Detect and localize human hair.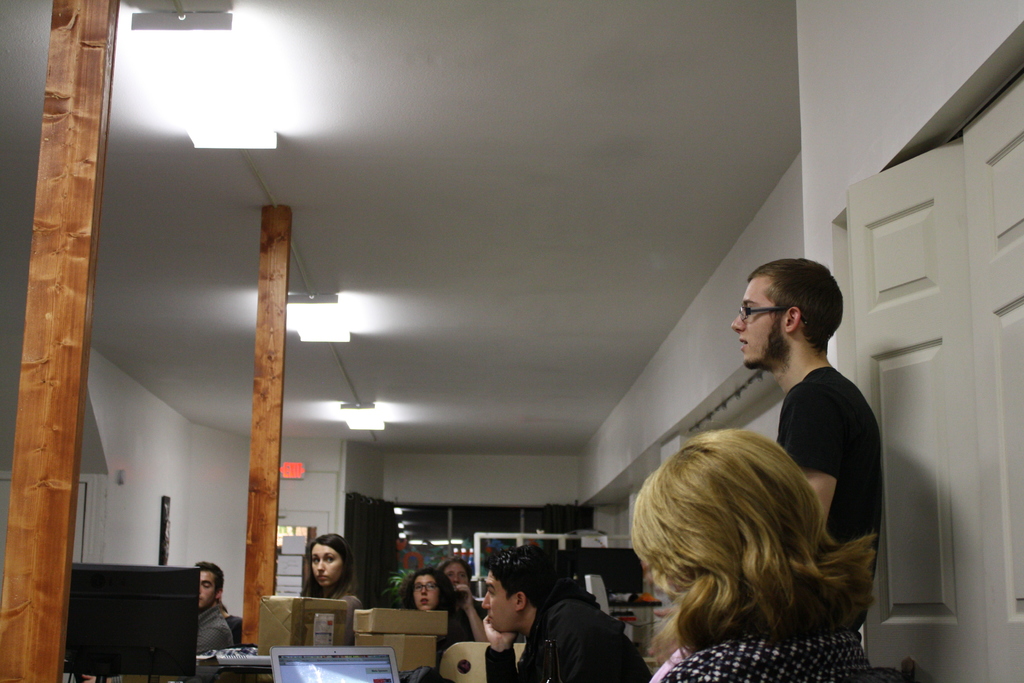
Localized at x1=627, y1=424, x2=877, y2=667.
